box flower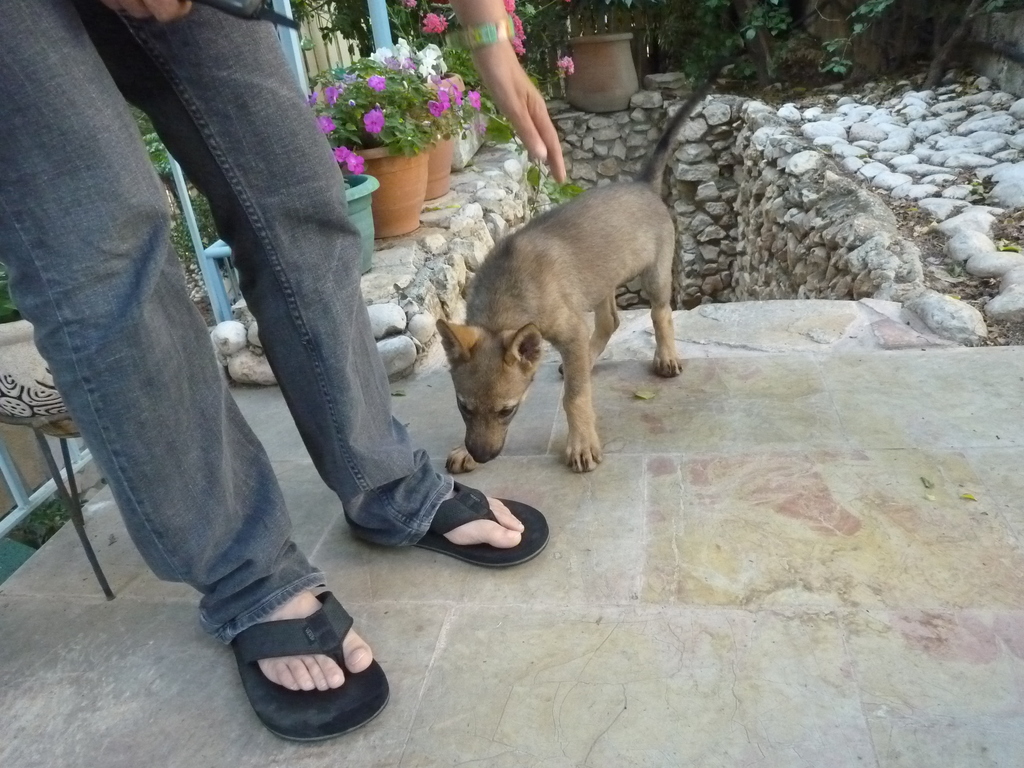
<bbox>424, 15, 445, 35</bbox>
